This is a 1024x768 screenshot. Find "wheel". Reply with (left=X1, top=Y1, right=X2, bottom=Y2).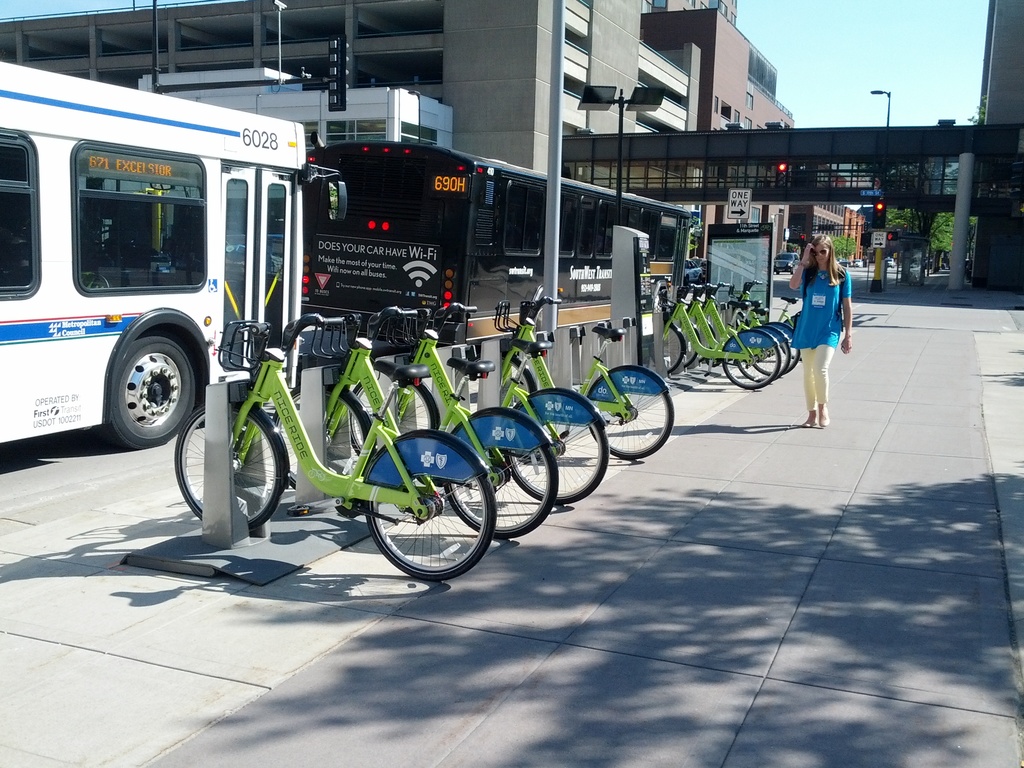
(left=301, top=389, right=369, bottom=476).
